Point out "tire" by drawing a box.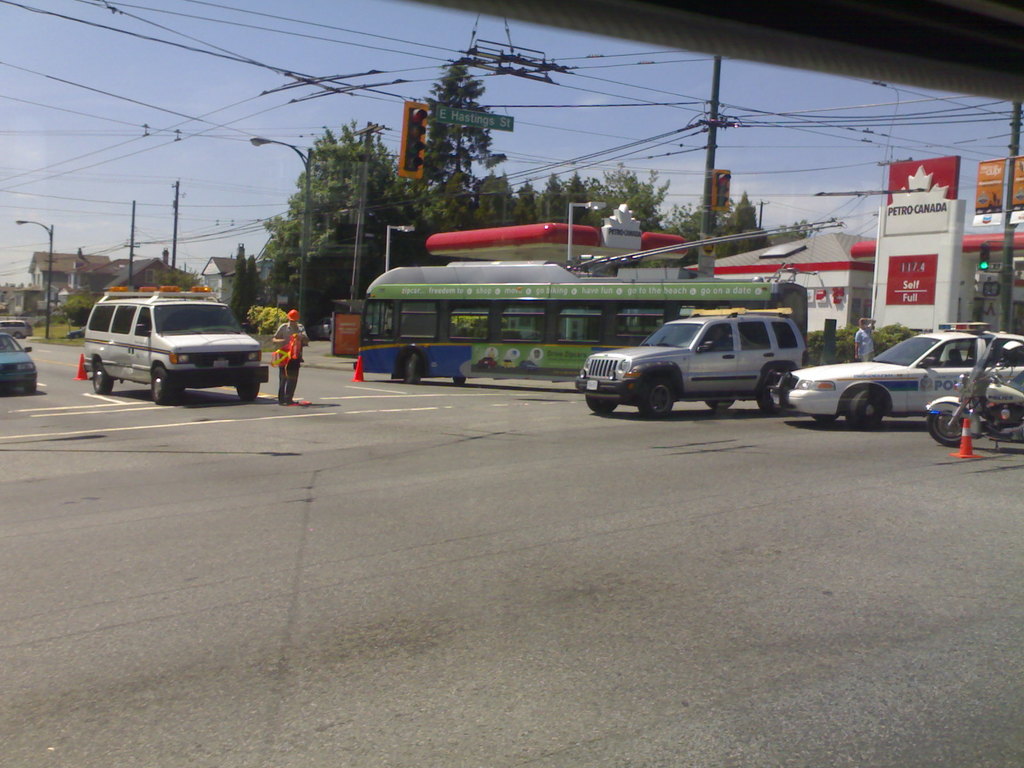
l=844, t=387, r=883, b=428.
